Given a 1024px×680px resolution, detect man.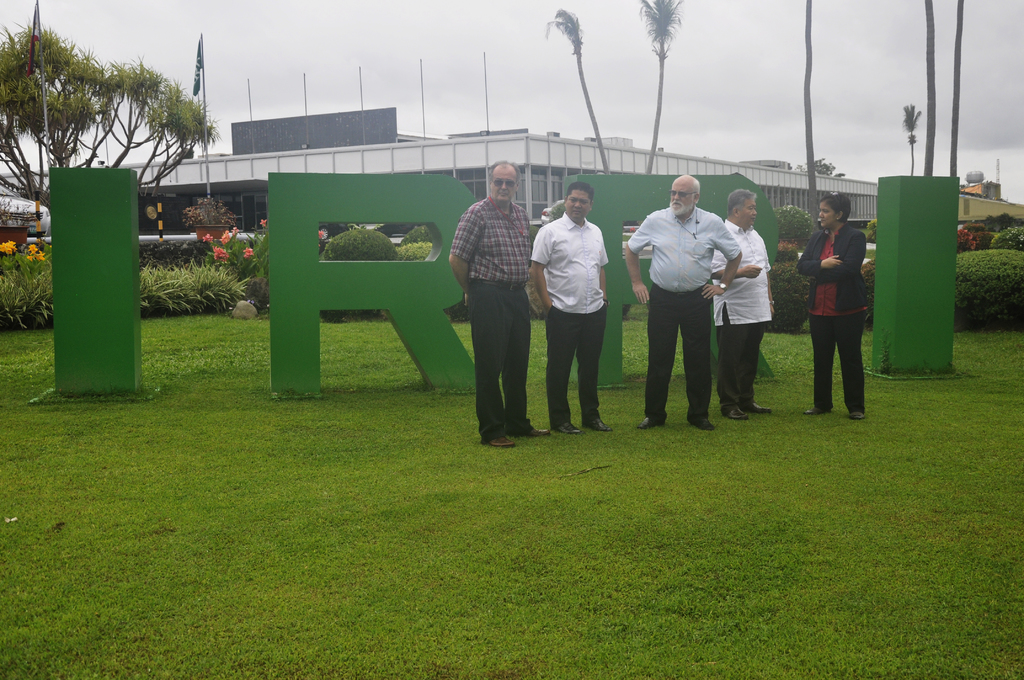
select_region(536, 180, 620, 441).
